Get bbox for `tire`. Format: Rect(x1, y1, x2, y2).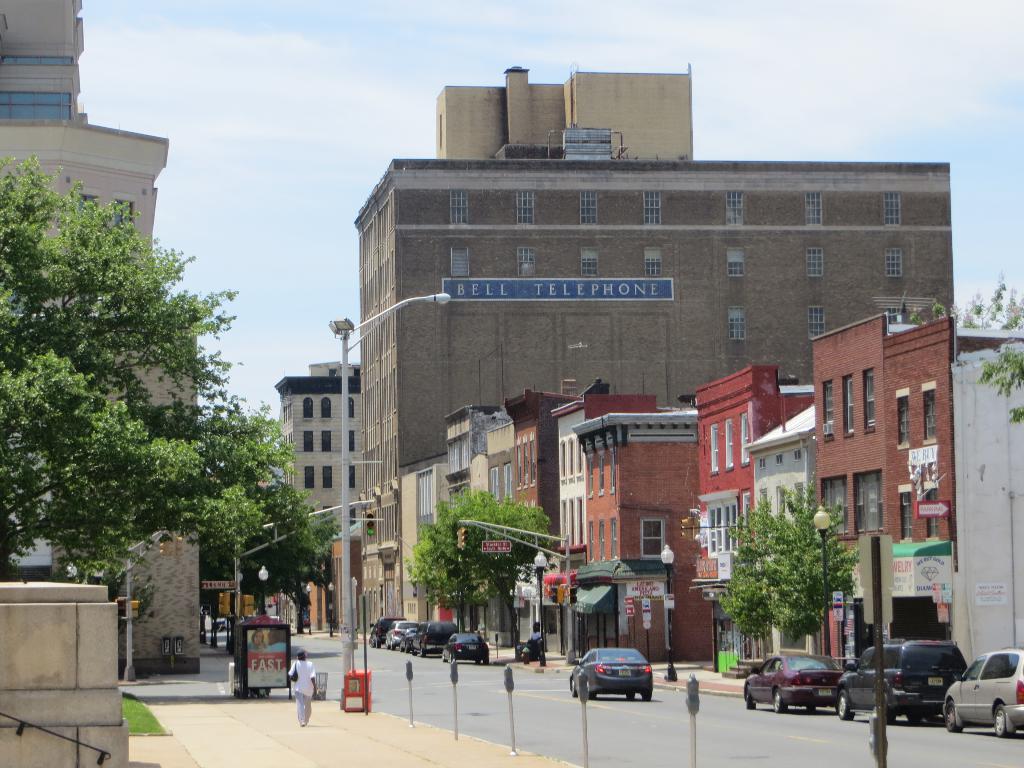
Rect(947, 704, 963, 733).
